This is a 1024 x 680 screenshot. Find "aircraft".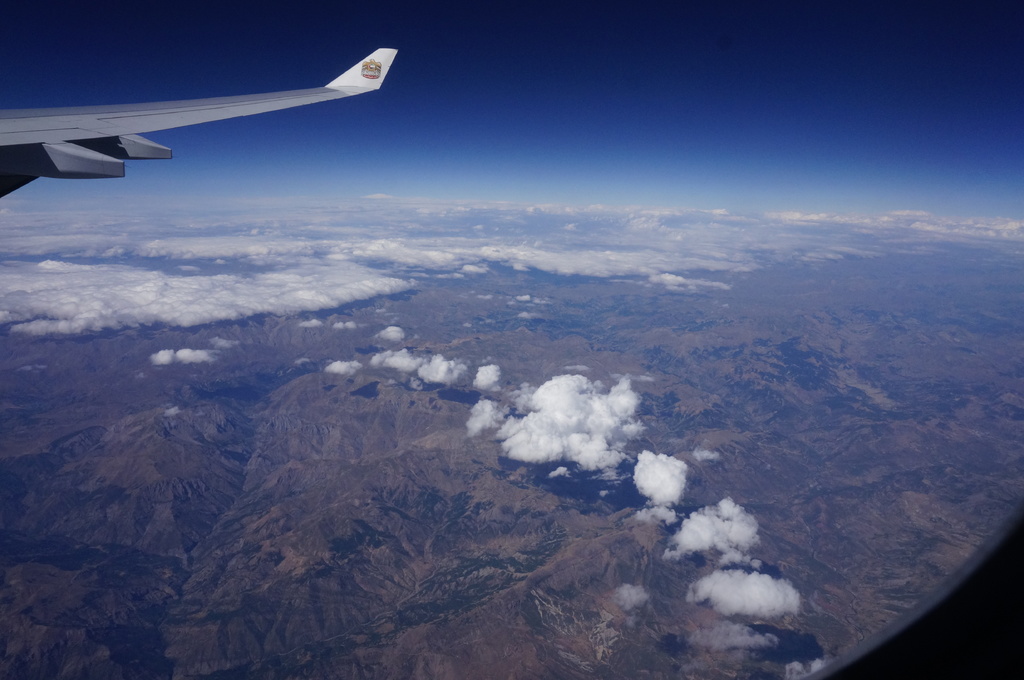
Bounding box: locate(17, 6, 417, 181).
